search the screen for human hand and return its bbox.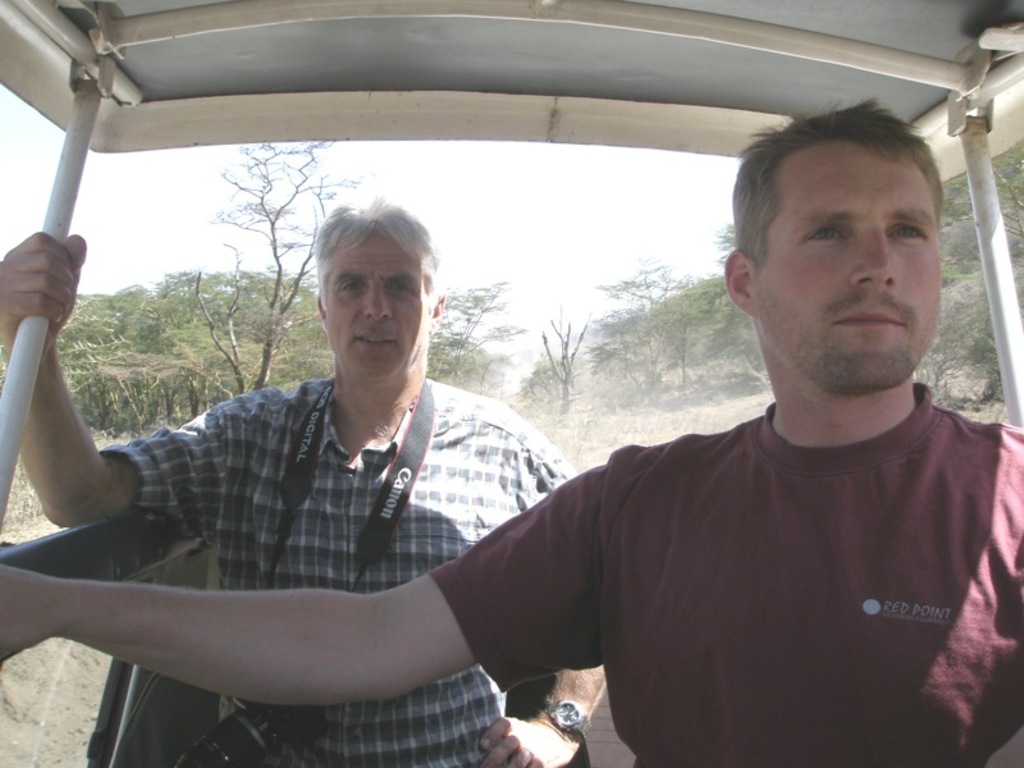
Found: 477, 716, 579, 767.
